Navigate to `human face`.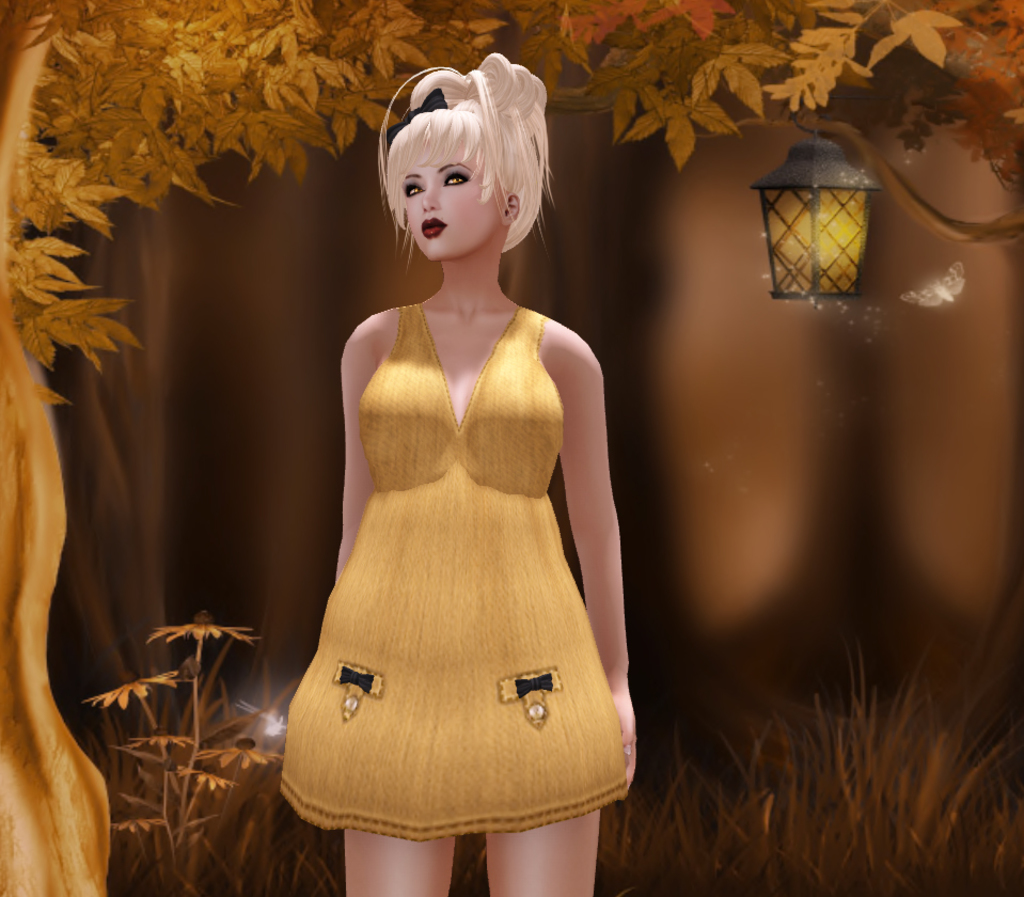
Navigation target: [401,154,494,258].
